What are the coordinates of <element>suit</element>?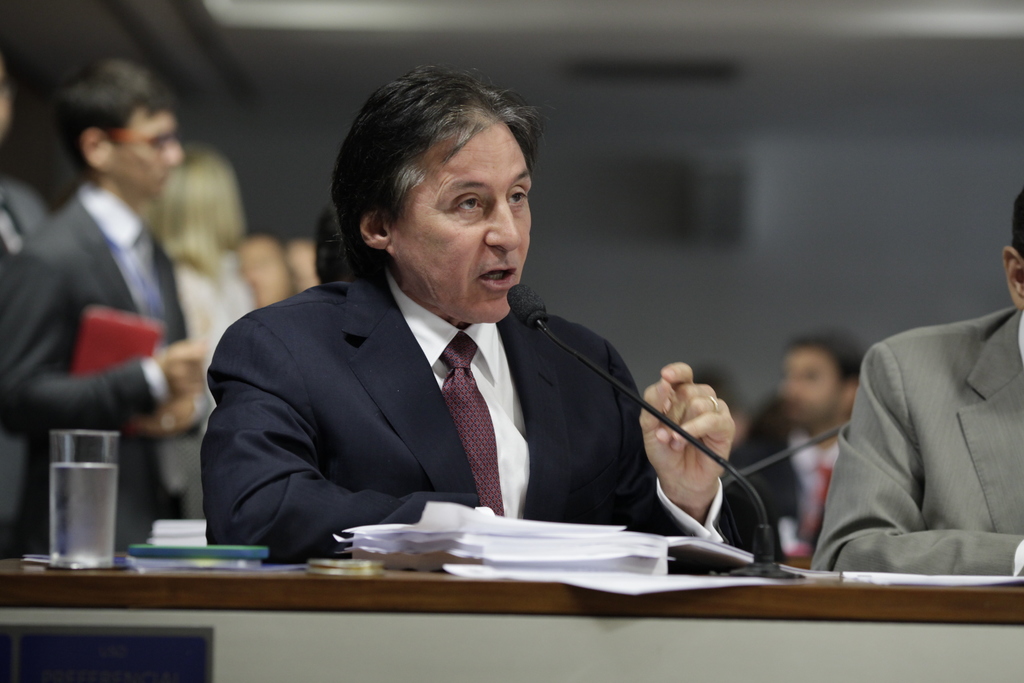
(left=726, top=414, right=843, bottom=574).
